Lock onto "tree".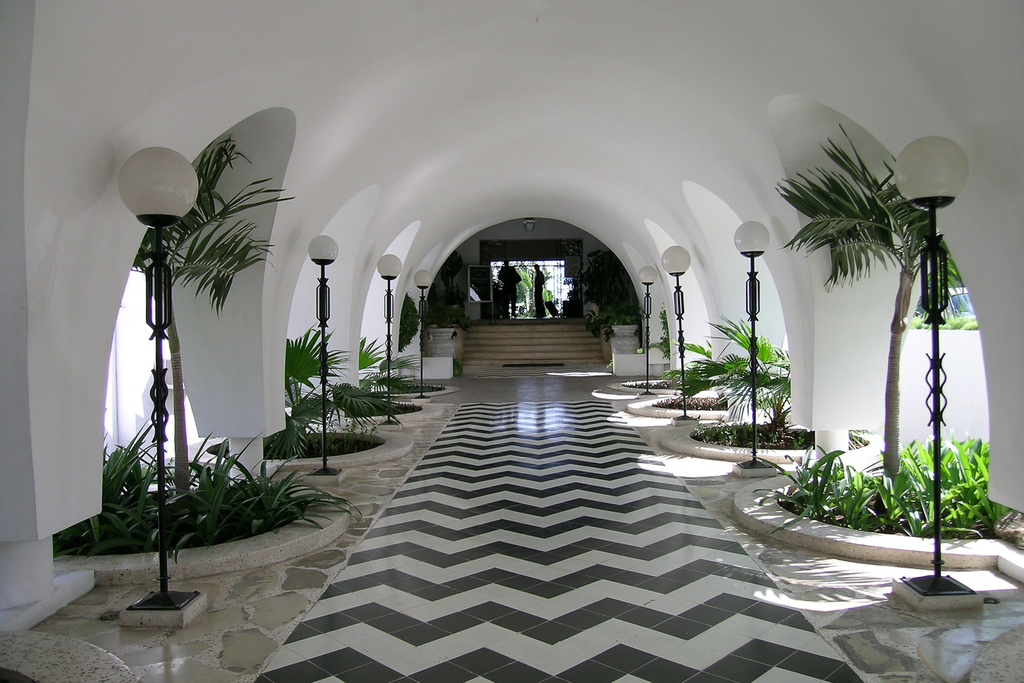
Locked: <box>782,126,949,494</box>.
